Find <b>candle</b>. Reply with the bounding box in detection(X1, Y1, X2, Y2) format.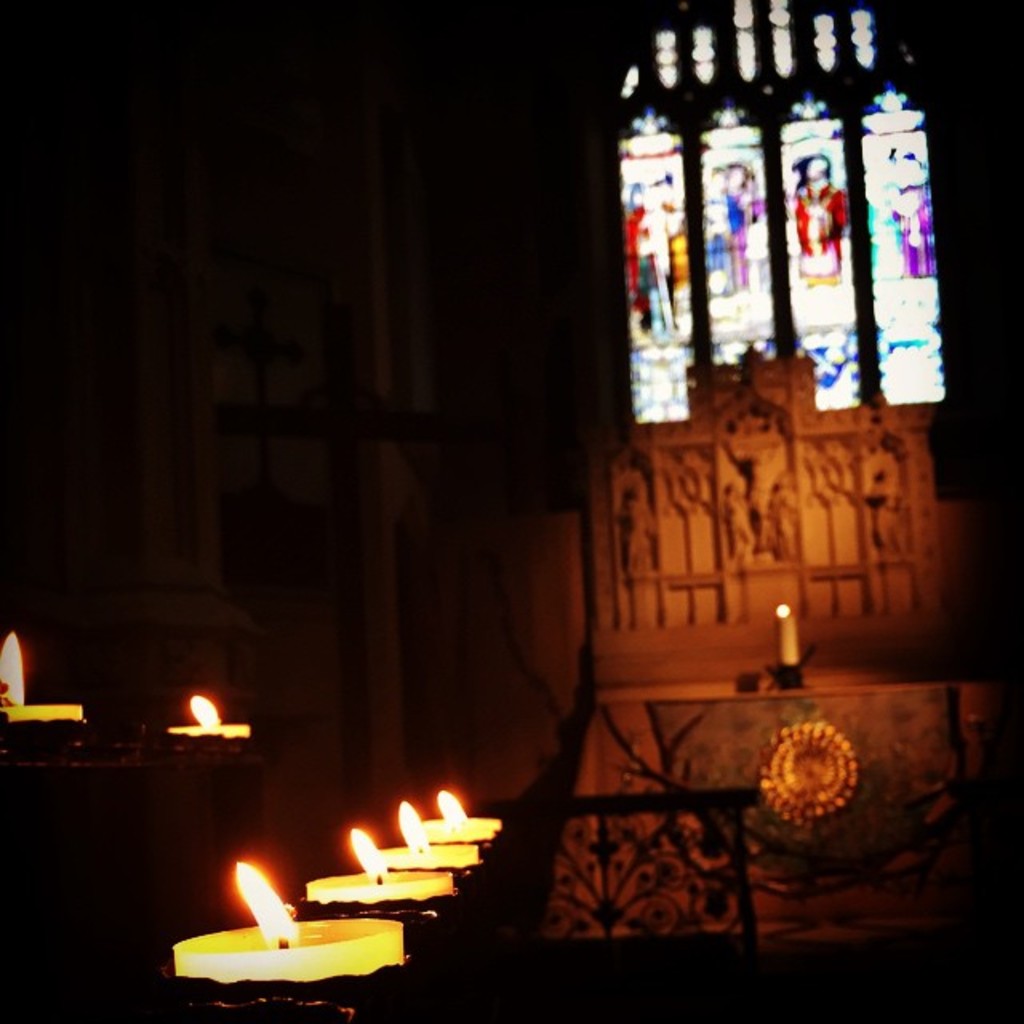
detection(379, 811, 480, 866).
